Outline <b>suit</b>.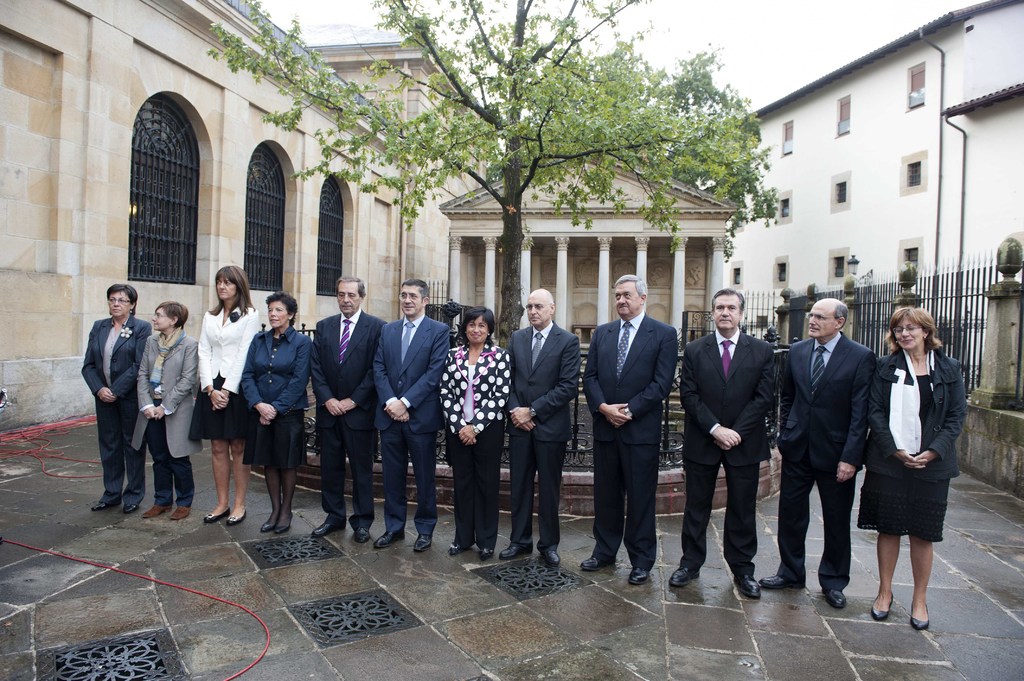
Outline: Rect(600, 278, 687, 584).
